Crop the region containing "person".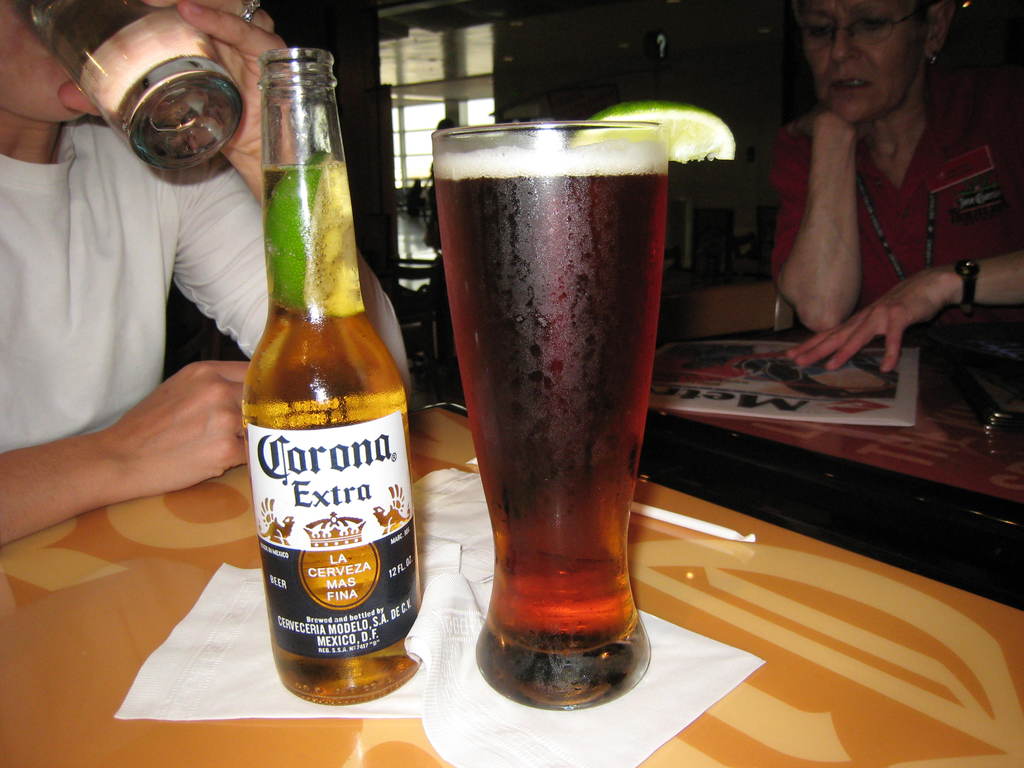
Crop region: rect(769, 0, 1023, 371).
